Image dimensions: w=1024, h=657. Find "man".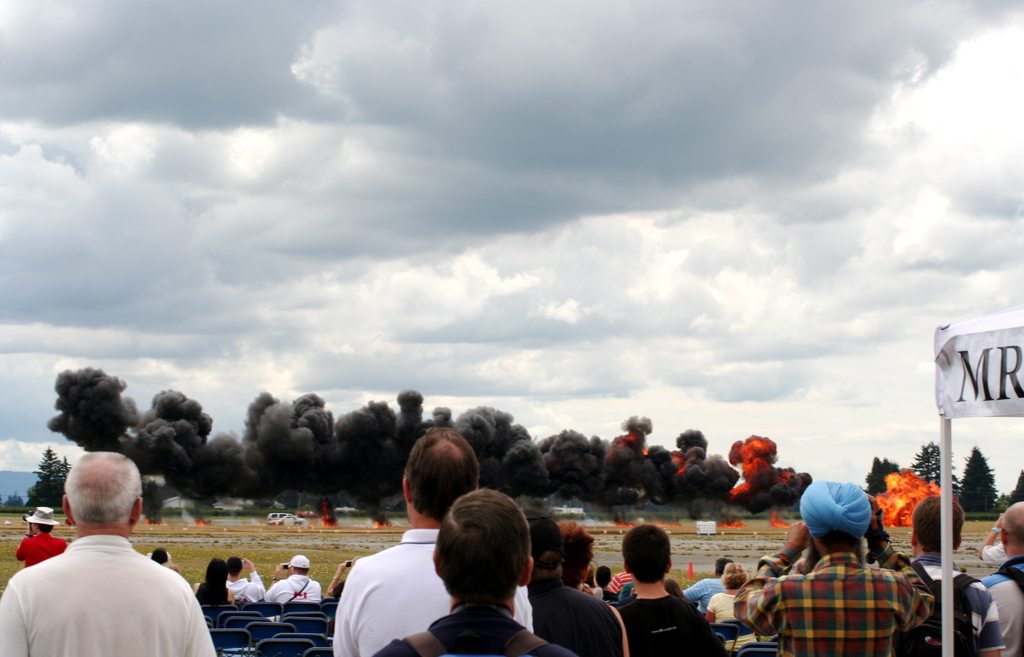
select_region(905, 494, 1006, 656).
